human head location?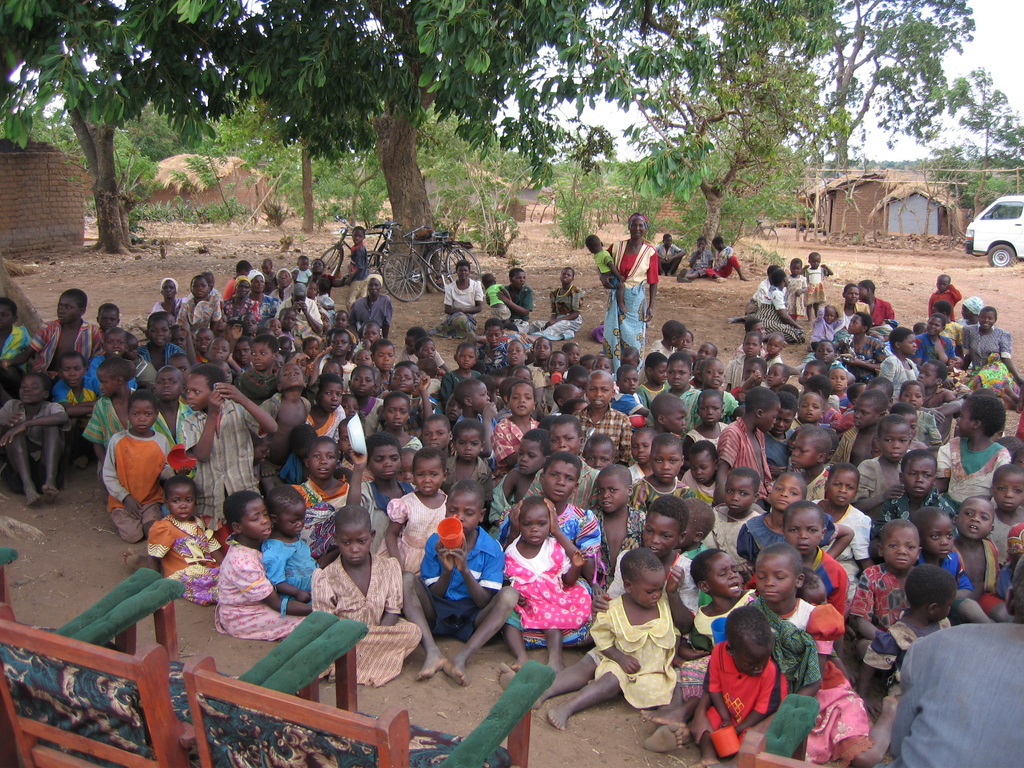
(871, 374, 895, 400)
